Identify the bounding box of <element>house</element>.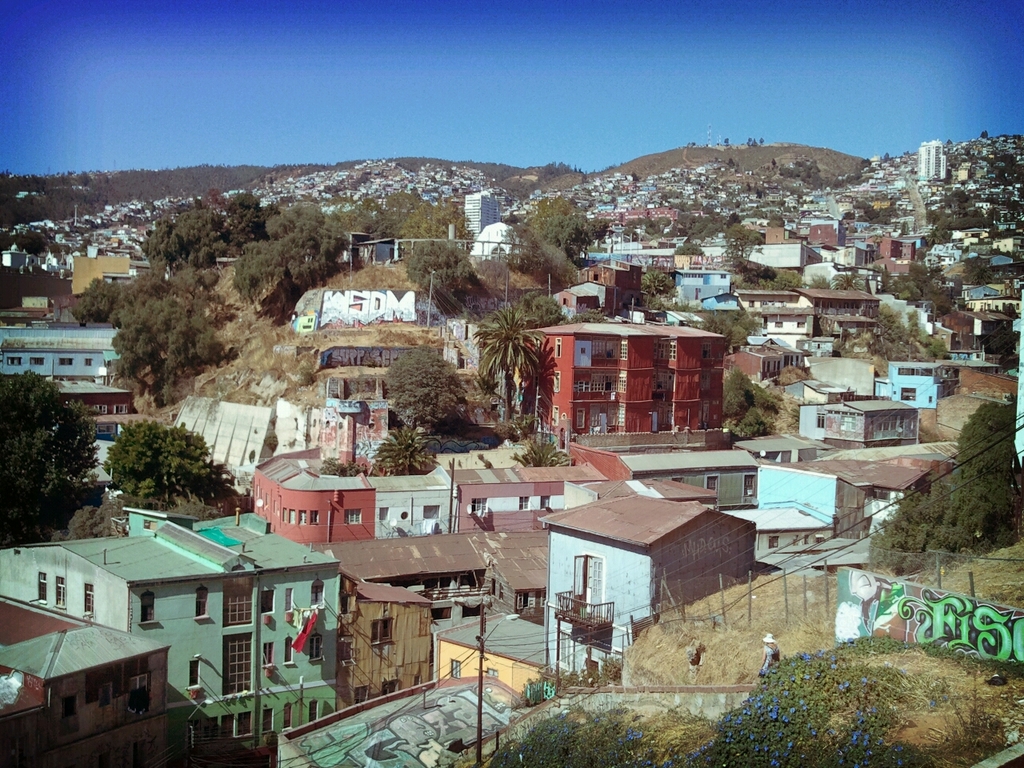
pyautogui.locateOnScreen(0, 594, 173, 767).
